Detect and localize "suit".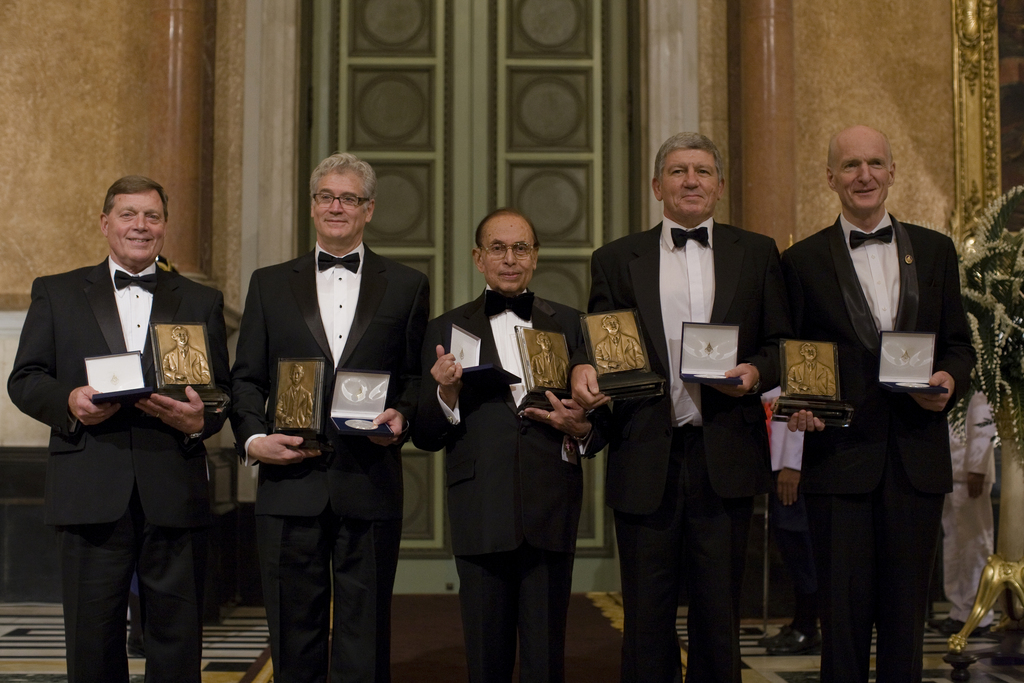
Localized at pyautogui.locateOnScreen(601, 167, 793, 645).
